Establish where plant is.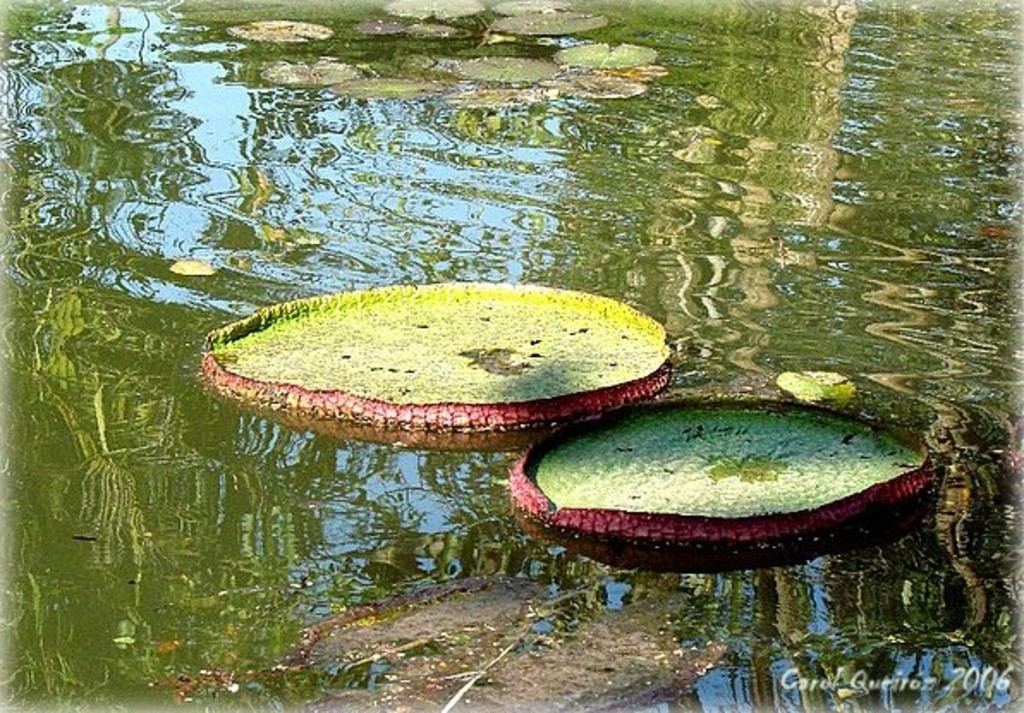
Established at [192, 277, 933, 711].
